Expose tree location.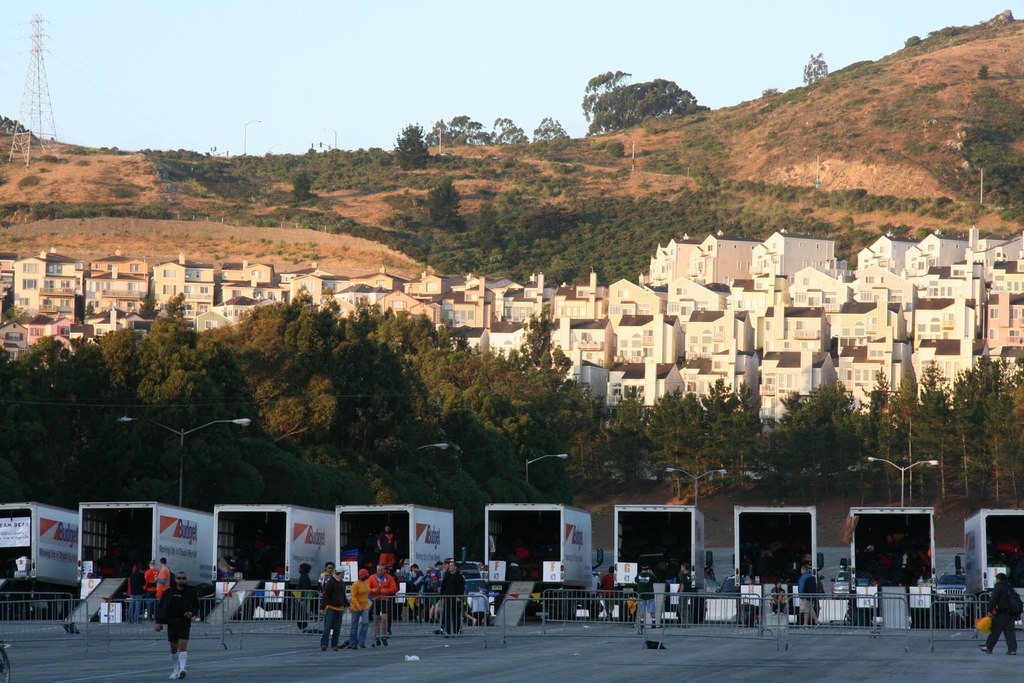
Exposed at bbox=[534, 117, 568, 138].
